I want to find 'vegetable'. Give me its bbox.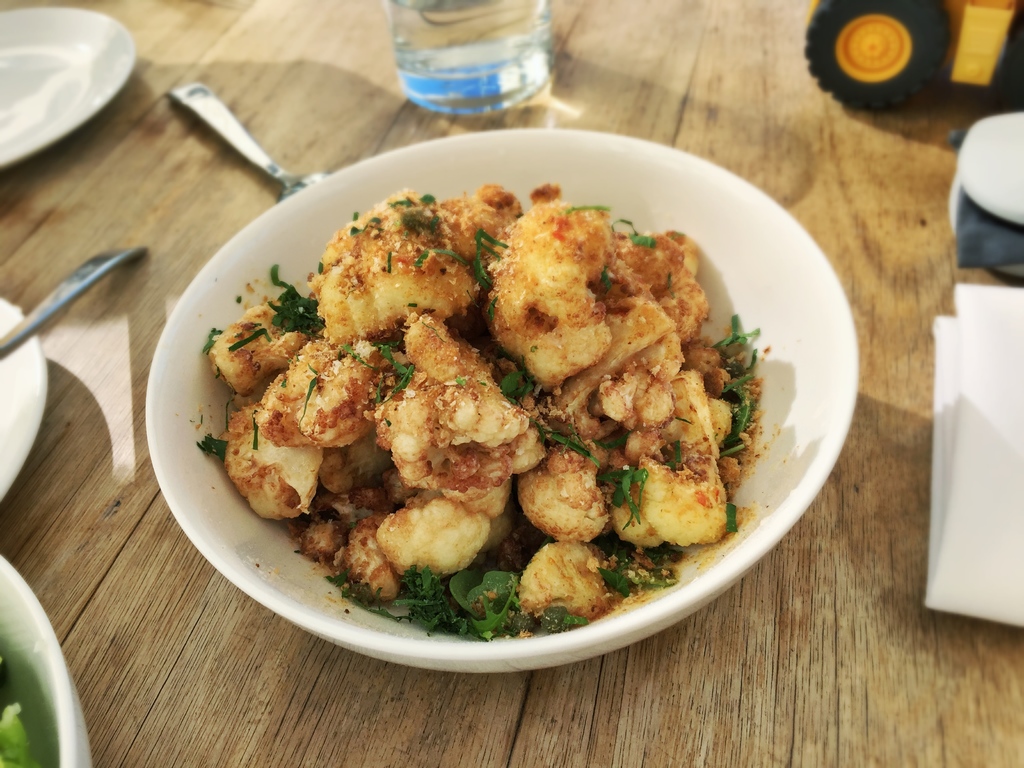
crop(716, 312, 760, 348).
